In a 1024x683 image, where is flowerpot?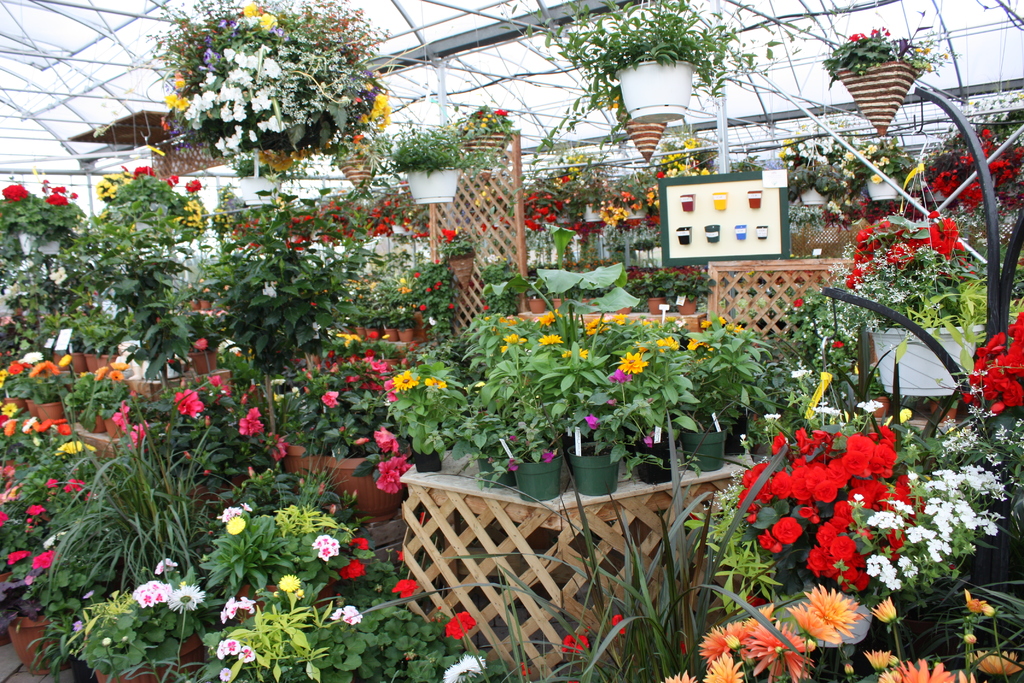
rect(868, 325, 981, 399).
